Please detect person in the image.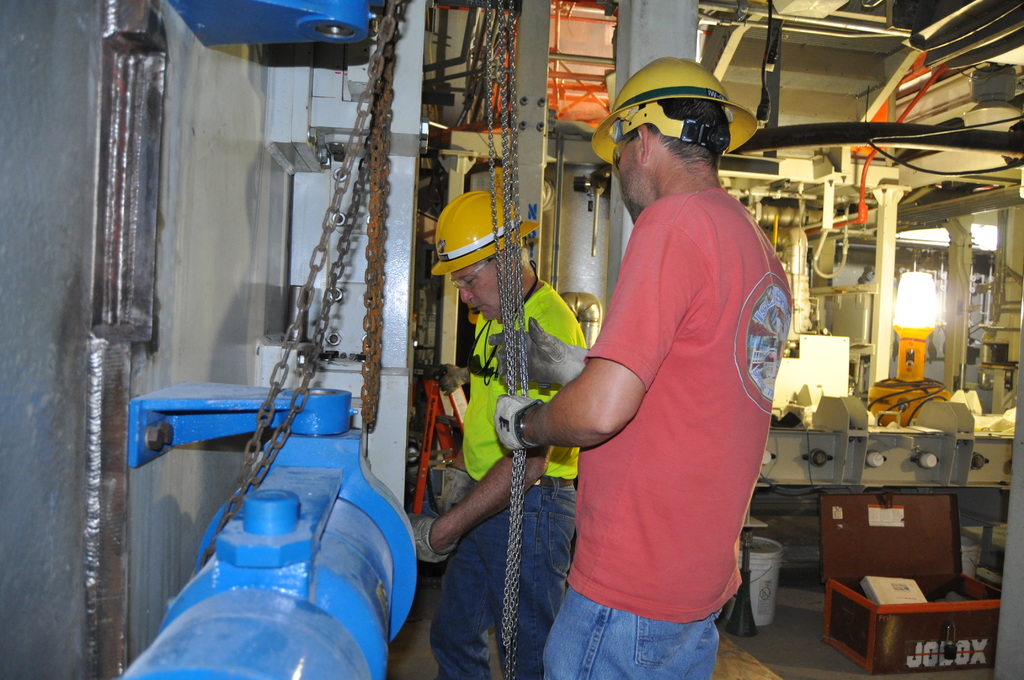
rect(404, 189, 589, 679).
